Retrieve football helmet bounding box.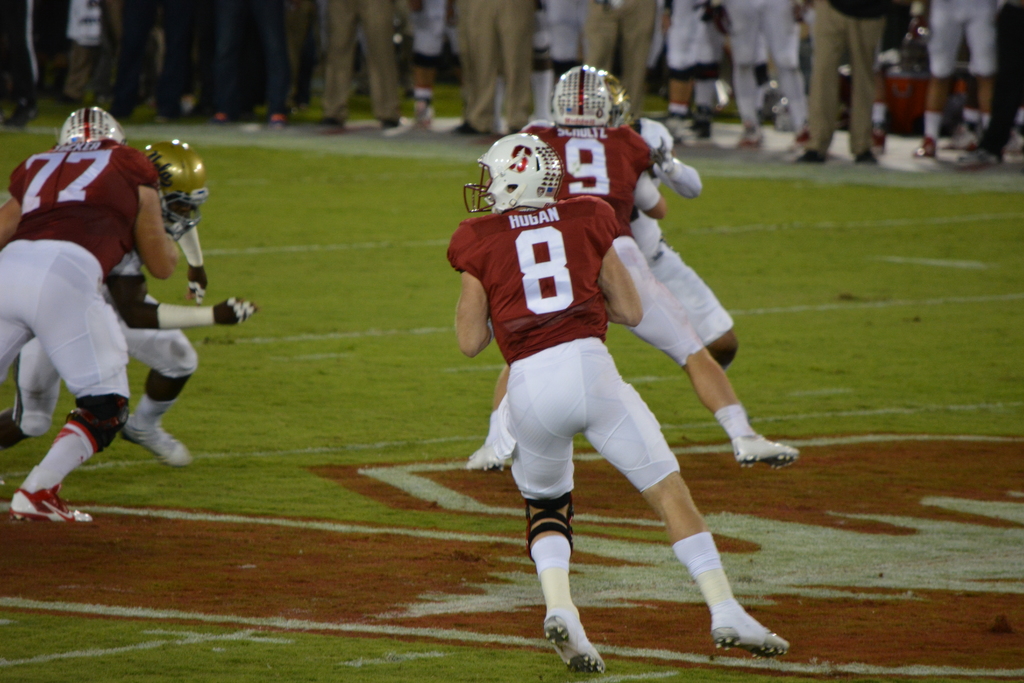
Bounding box: (x1=142, y1=134, x2=213, y2=239).
